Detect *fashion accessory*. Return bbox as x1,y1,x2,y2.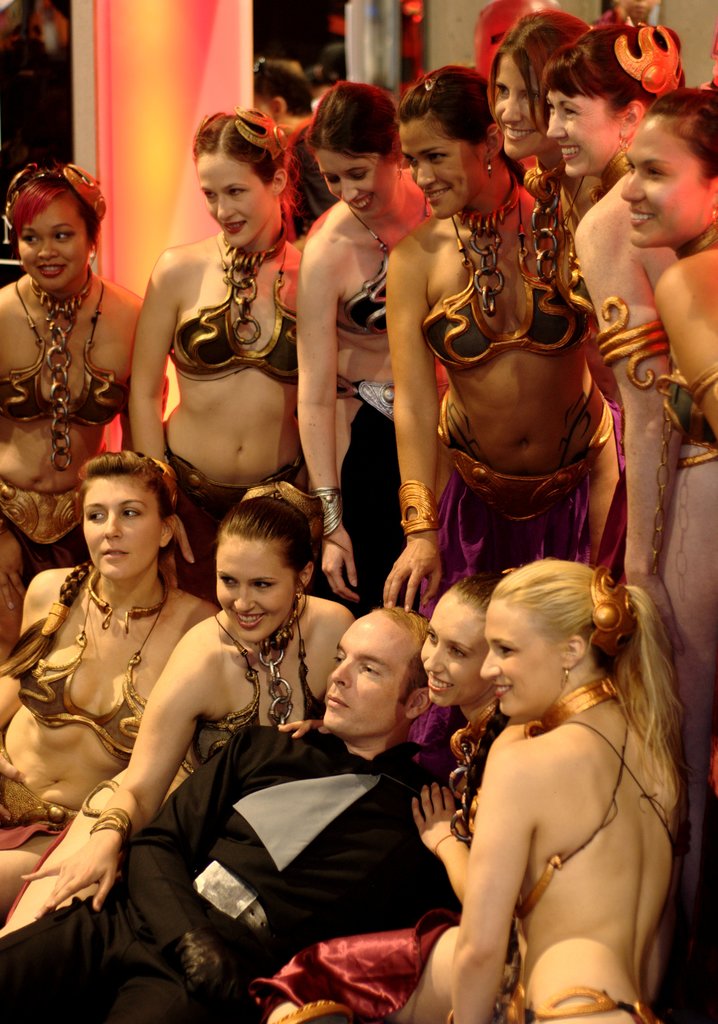
525,679,617,737.
